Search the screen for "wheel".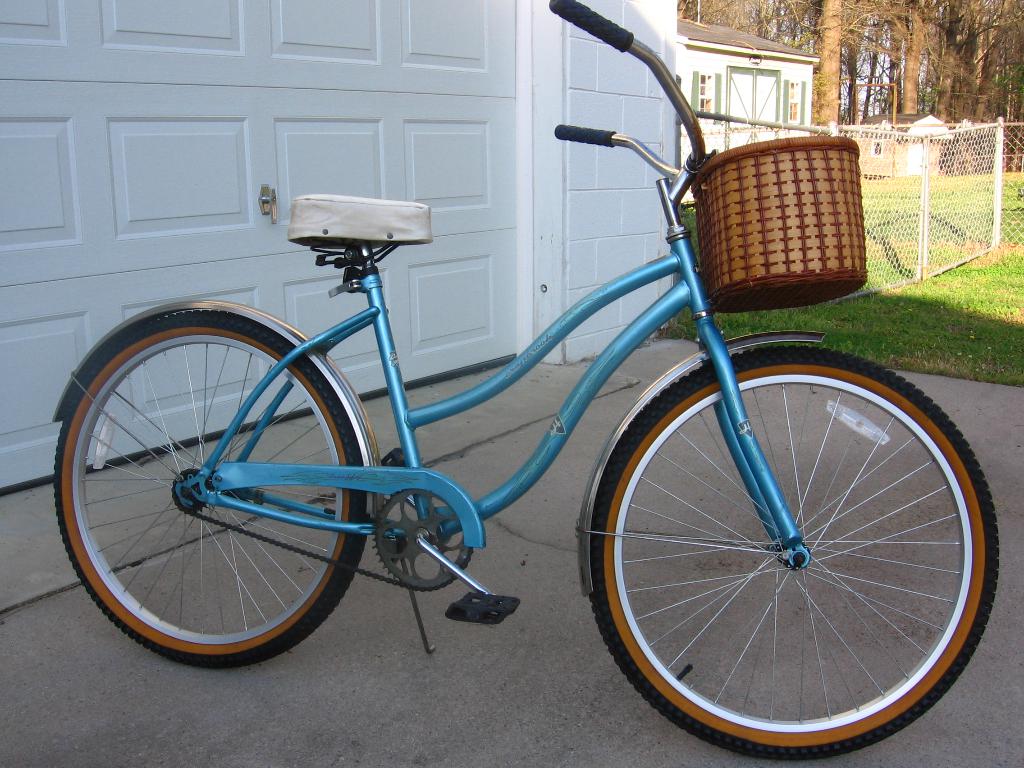
Found at rect(580, 350, 995, 742).
